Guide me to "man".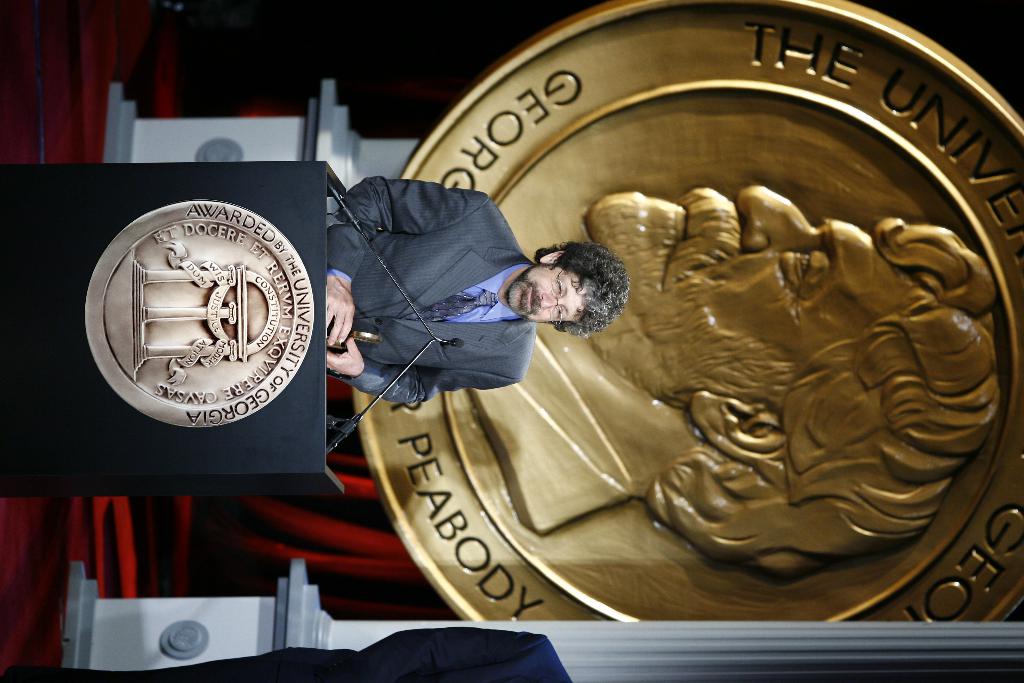
Guidance: x1=474, y1=179, x2=1006, y2=588.
